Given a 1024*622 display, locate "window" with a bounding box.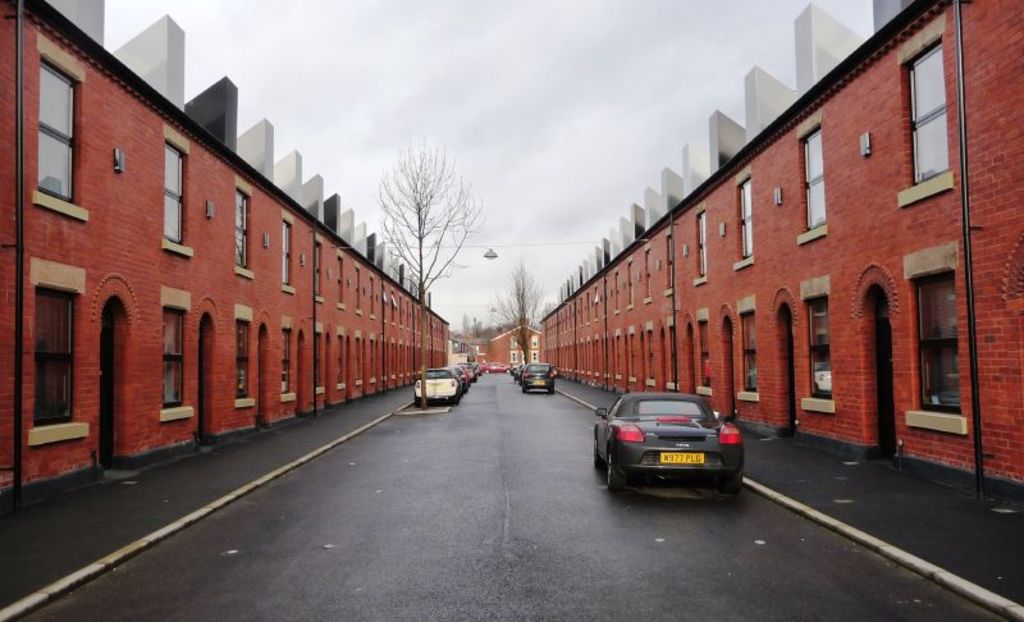
Located: <bbox>660, 330, 684, 381</bbox>.
